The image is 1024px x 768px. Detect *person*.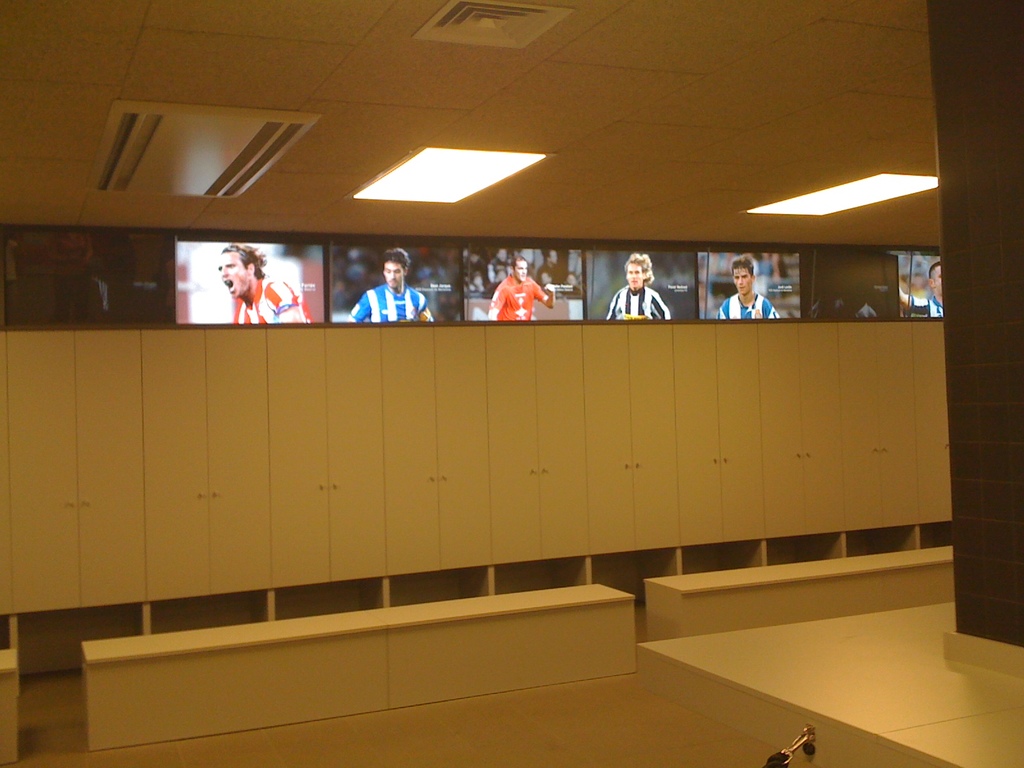
Detection: 215:240:314:326.
